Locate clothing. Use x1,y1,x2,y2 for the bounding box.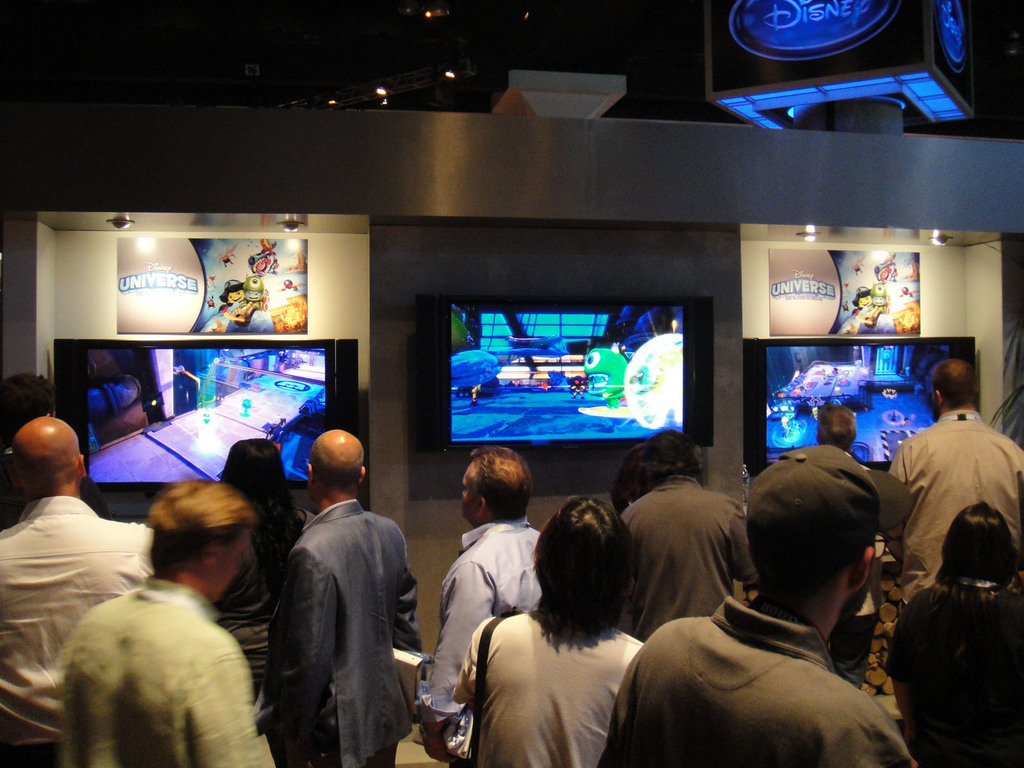
277,506,437,767.
